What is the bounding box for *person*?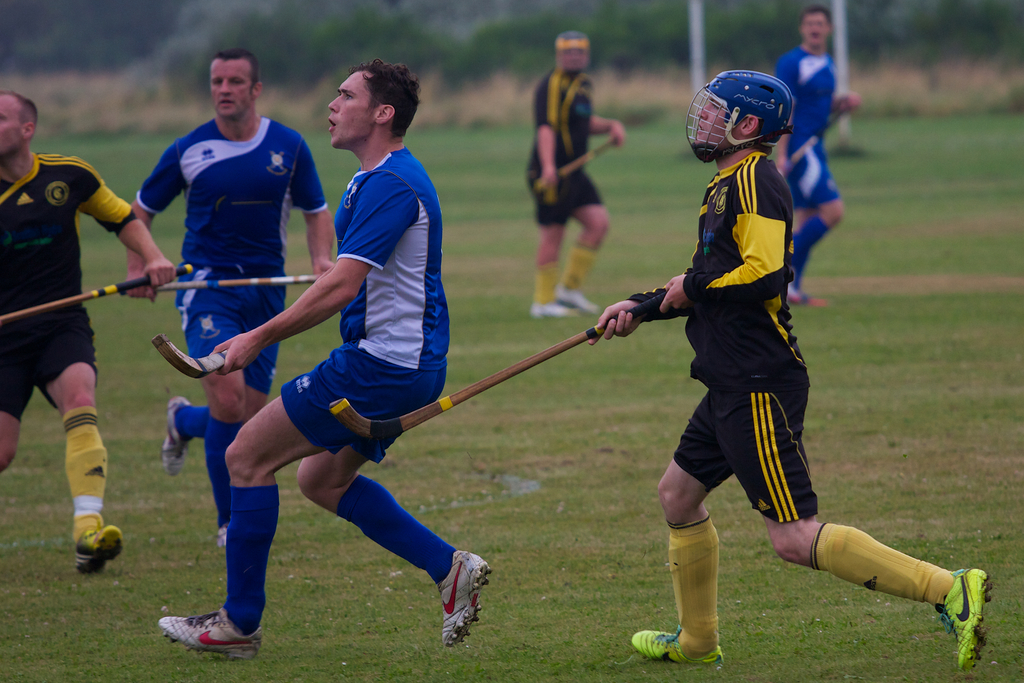
(left=771, top=5, right=861, bottom=304).
